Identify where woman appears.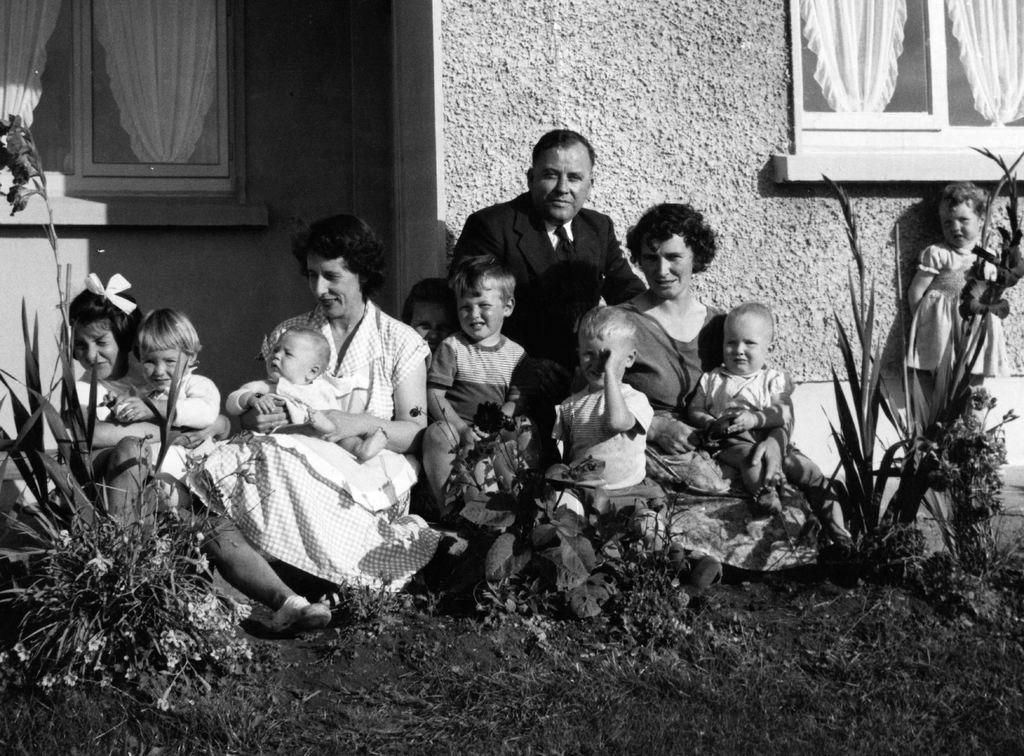
Appears at 196,207,438,618.
